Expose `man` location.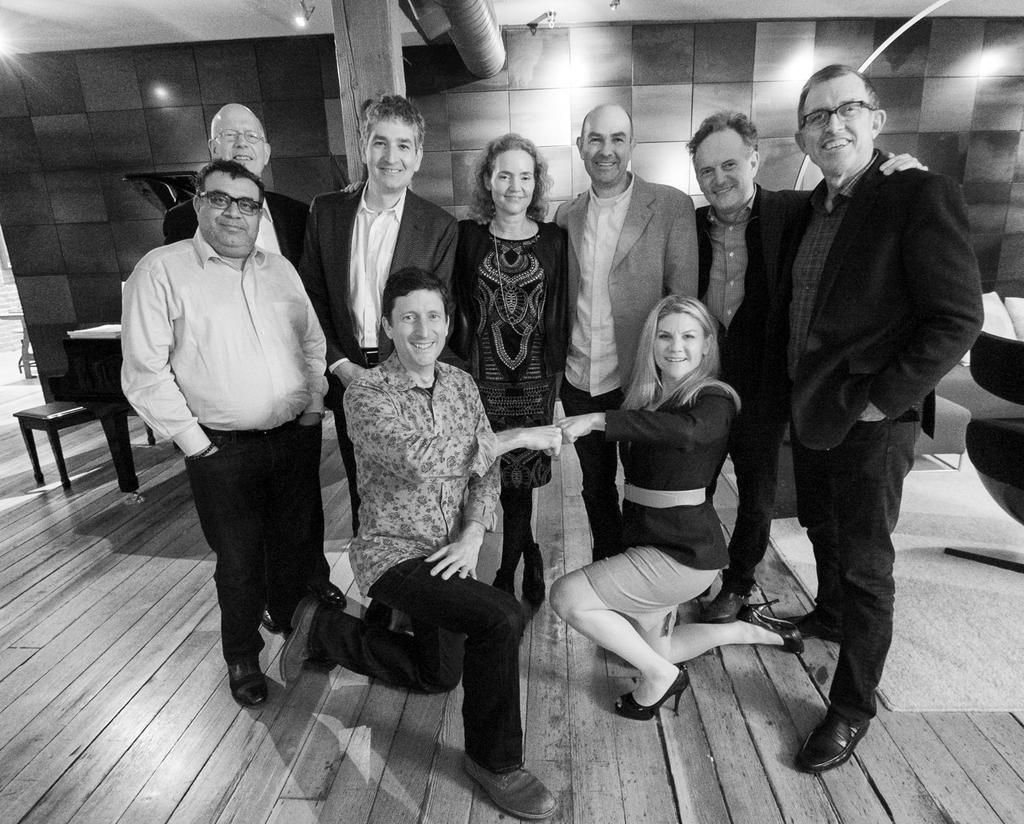
Exposed at 665, 58, 985, 792.
